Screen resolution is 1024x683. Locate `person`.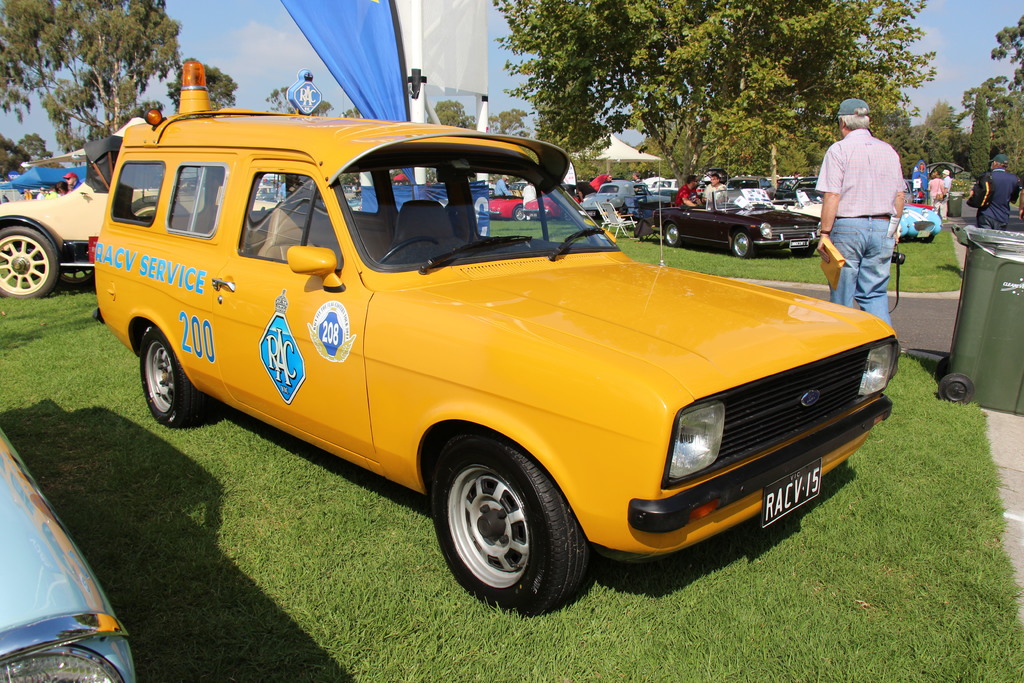
bbox(701, 168, 728, 211).
